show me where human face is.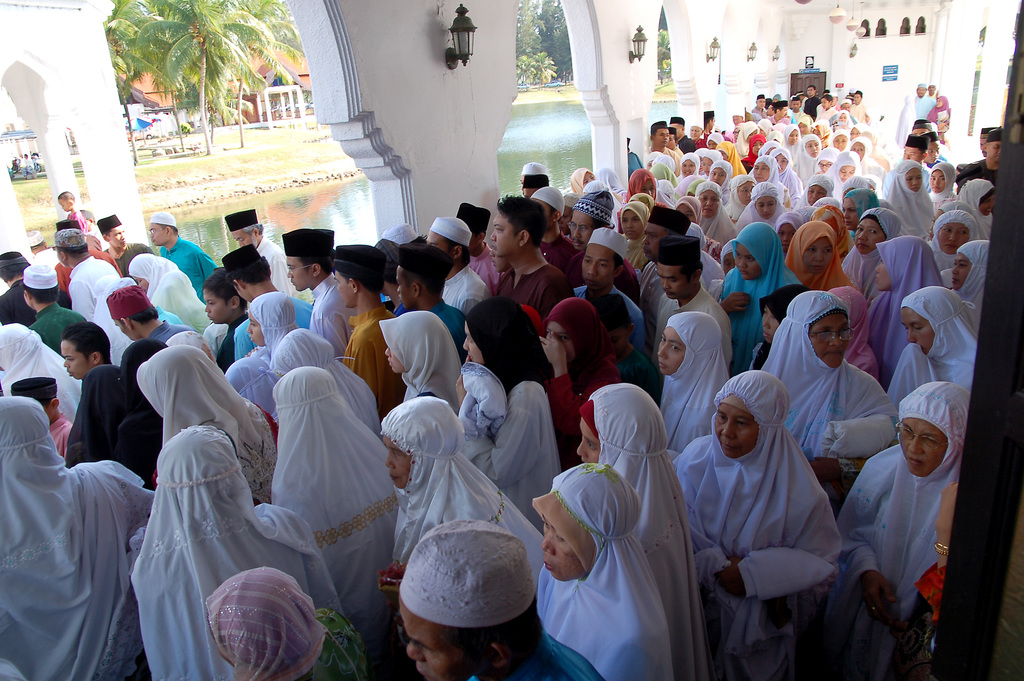
human face is at [709,404,759,461].
